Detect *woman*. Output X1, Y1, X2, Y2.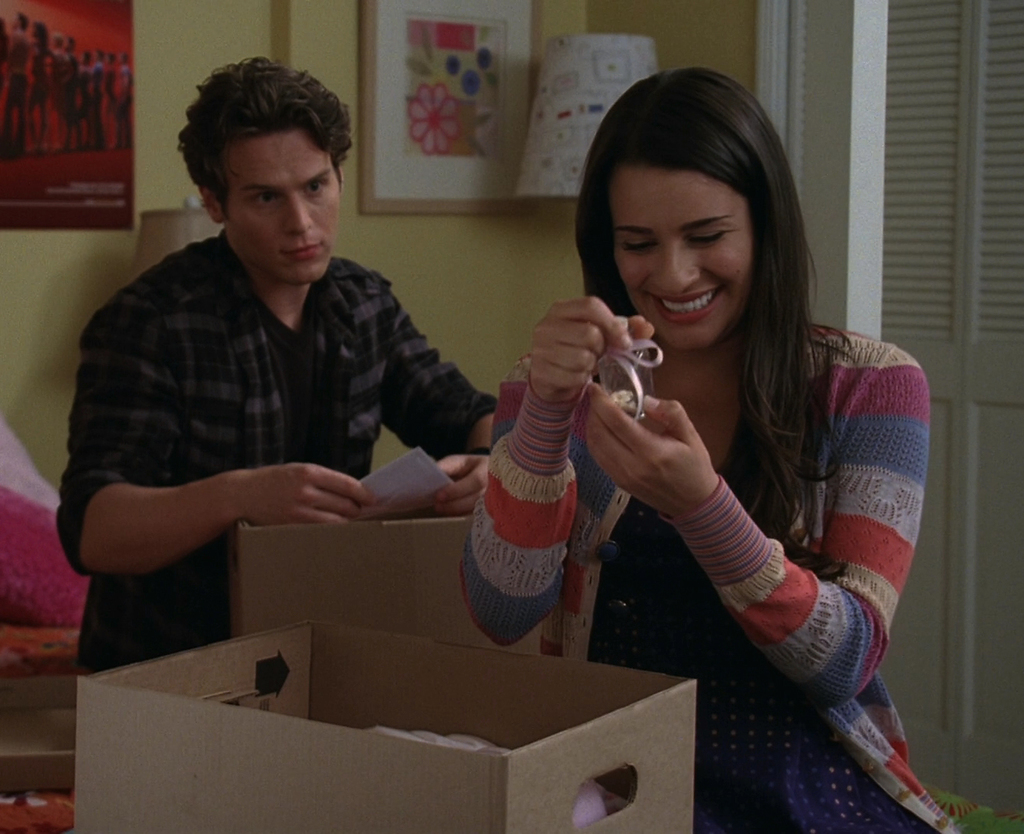
472, 53, 930, 813.
